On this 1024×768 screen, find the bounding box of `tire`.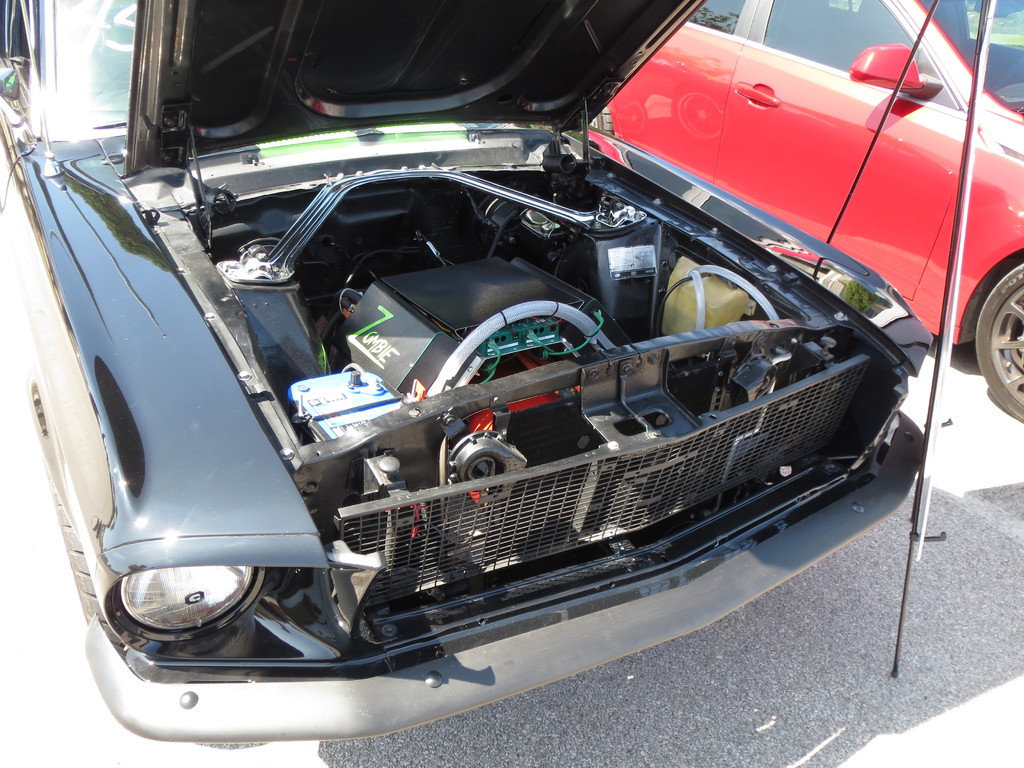
Bounding box: bbox=[973, 266, 1023, 420].
